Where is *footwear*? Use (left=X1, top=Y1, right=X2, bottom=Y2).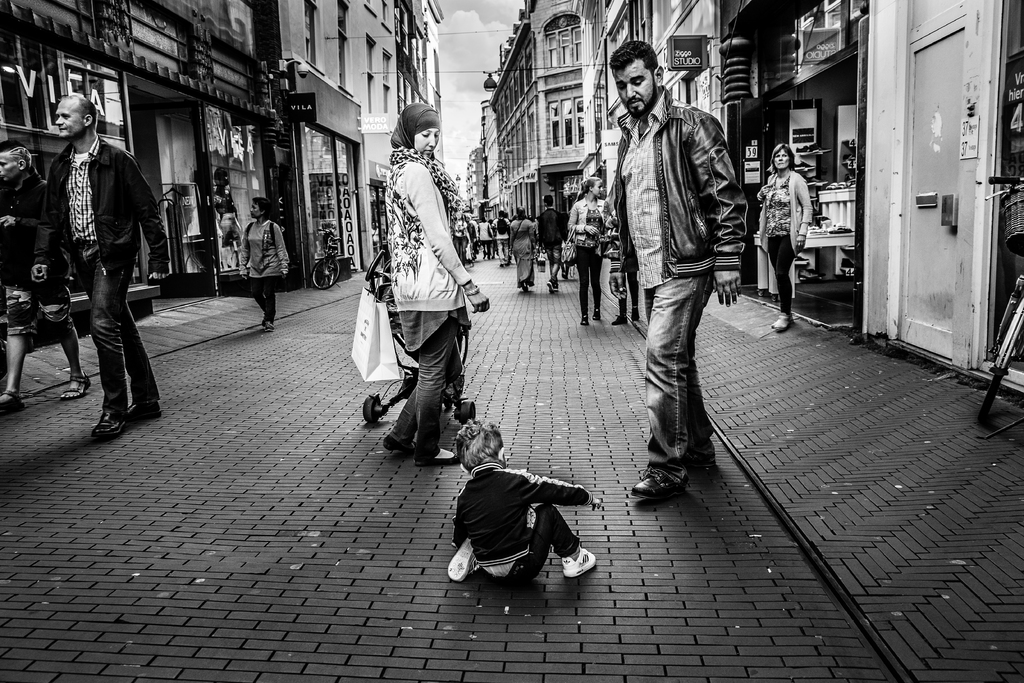
(left=559, top=539, right=598, bottom=577).
